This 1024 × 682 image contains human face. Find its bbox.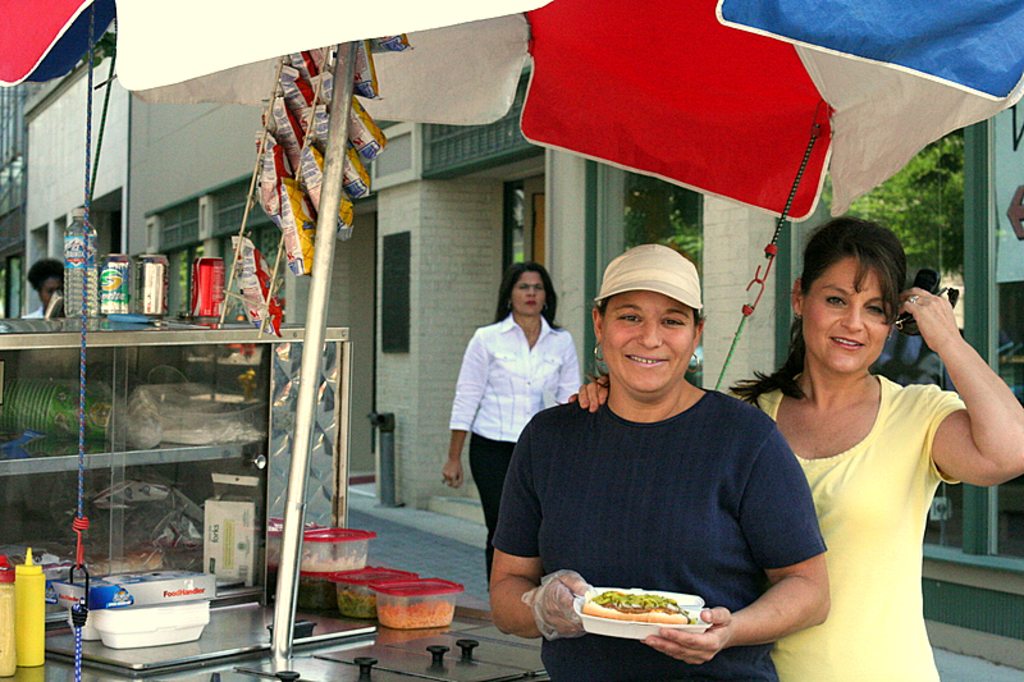
pyautogui.locateOnScreen(513, 273, 547, 316).
